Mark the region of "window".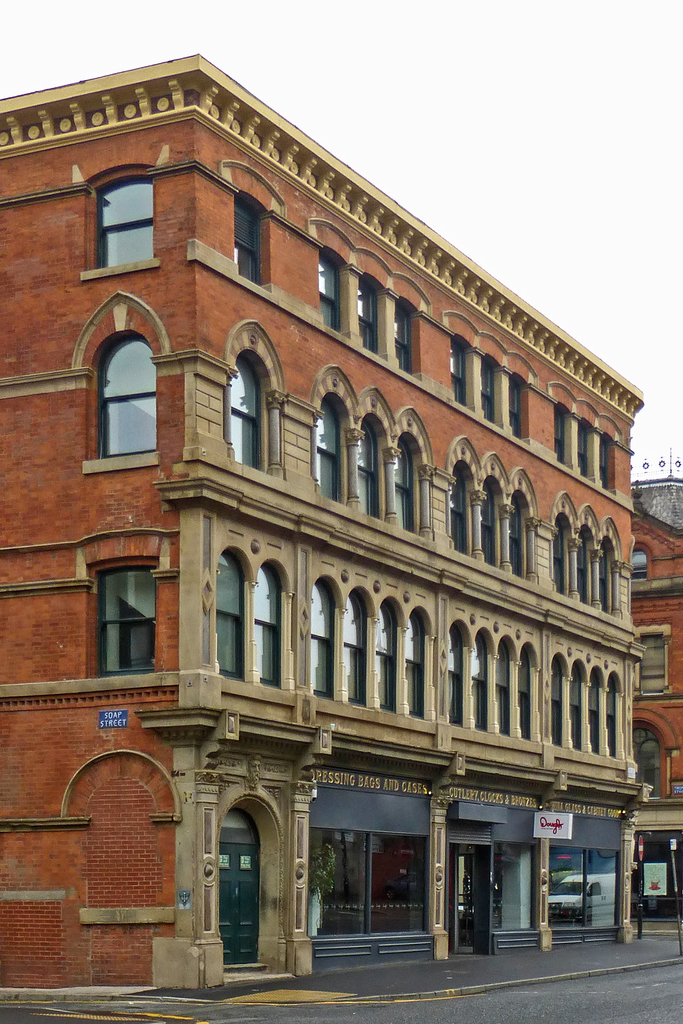
Region: {"left": 65, "top": 527, "right": 182, "bottom": 676}.
